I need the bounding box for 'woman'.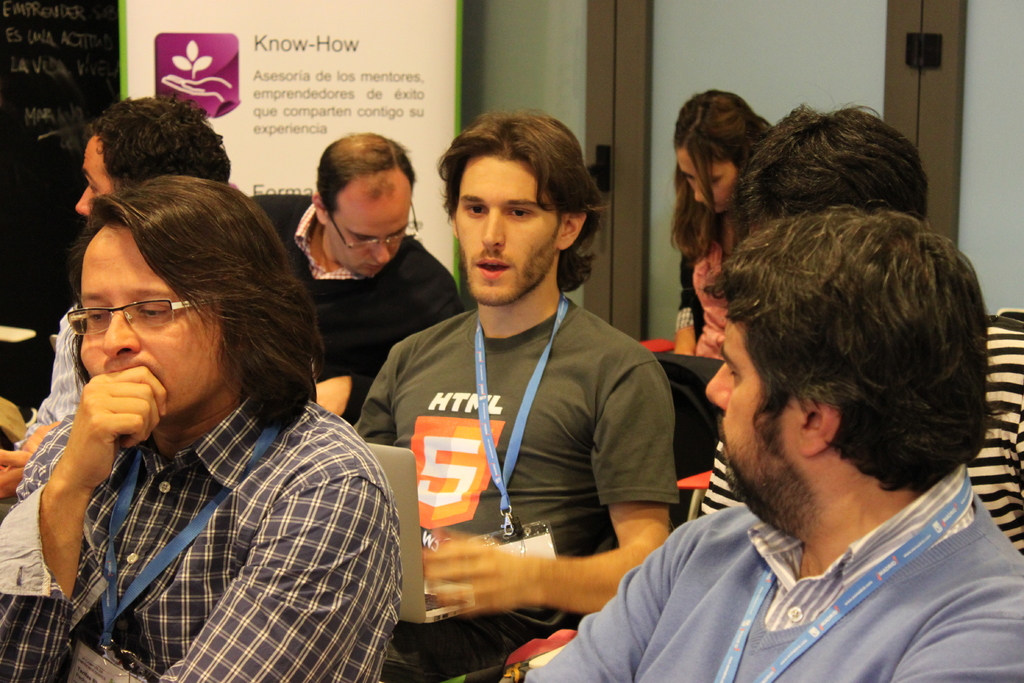
Here it is: Rect(669, 88, 776, 362).
